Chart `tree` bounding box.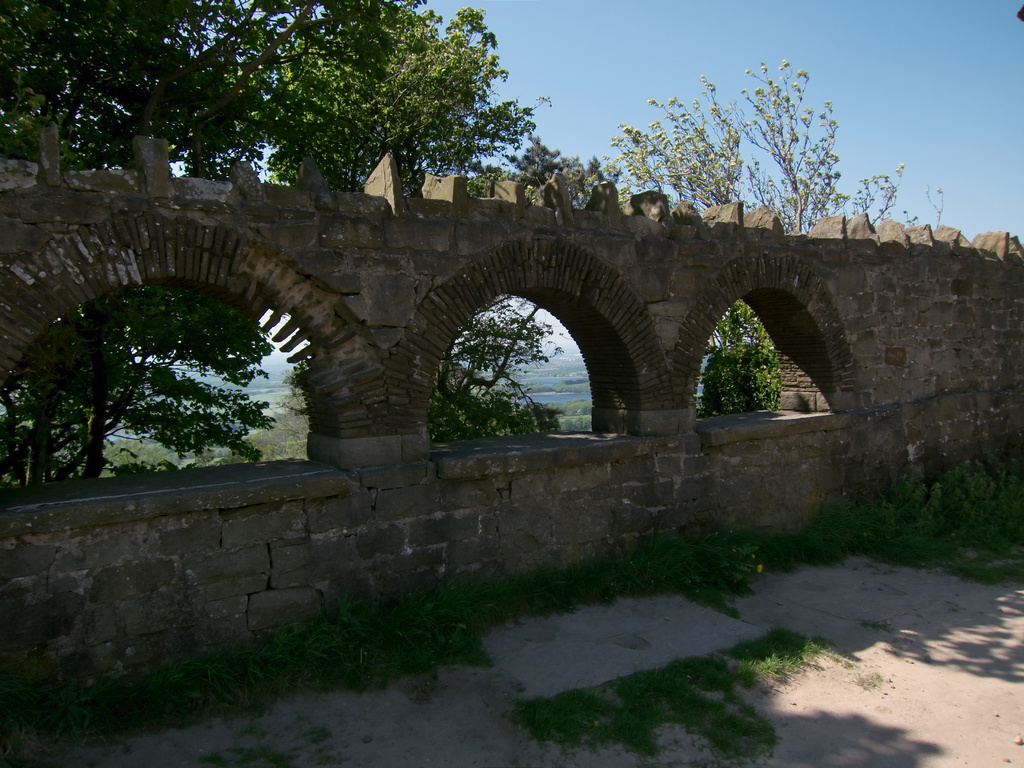
Charted: [589, 51, 922, 418].
